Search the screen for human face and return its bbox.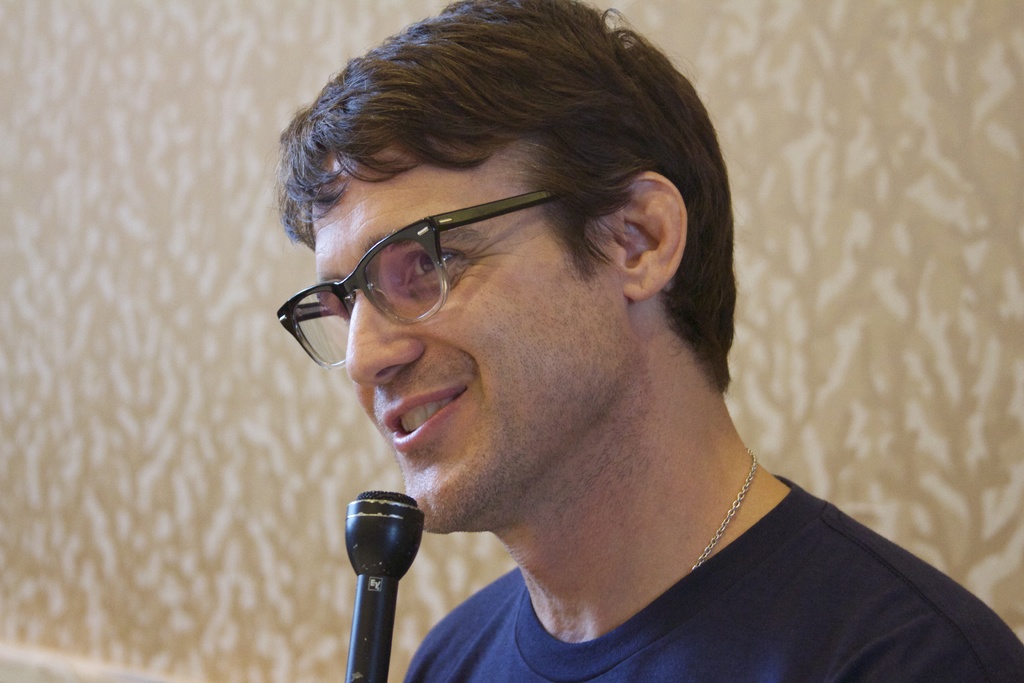
Found: [left=312, top=138, right=595, bottom=539].
